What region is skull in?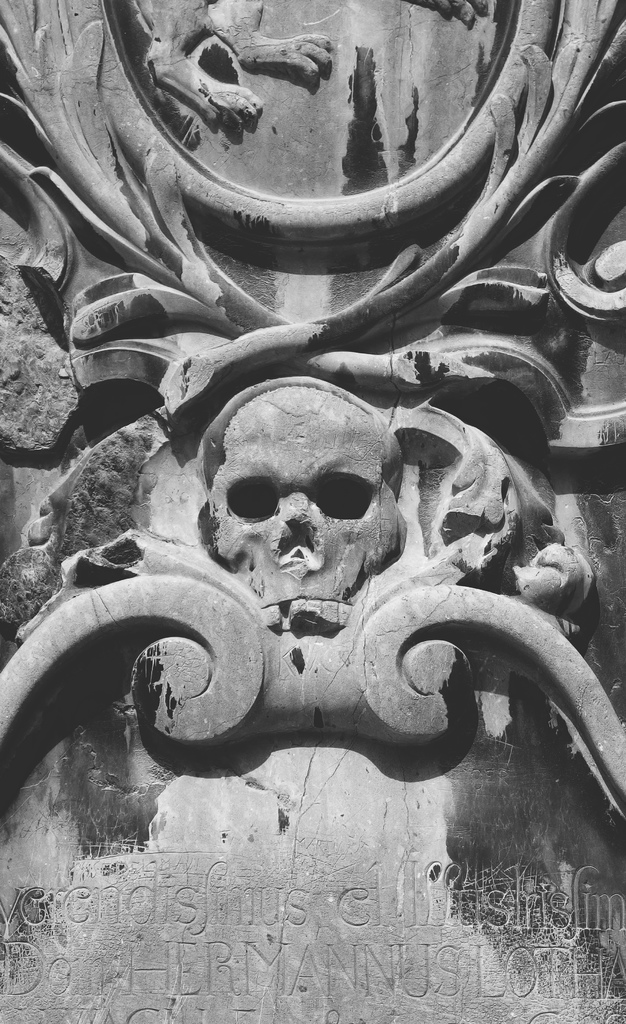
x1=197 y1=385 x2=392 y2=641.
